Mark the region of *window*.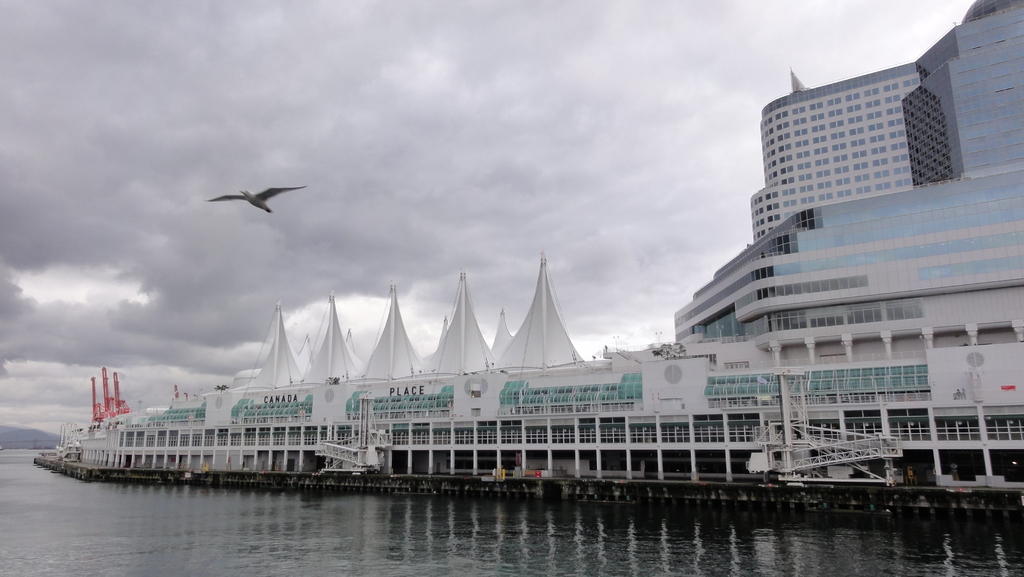
Region: l=871, t=158, r=883, b=167.
